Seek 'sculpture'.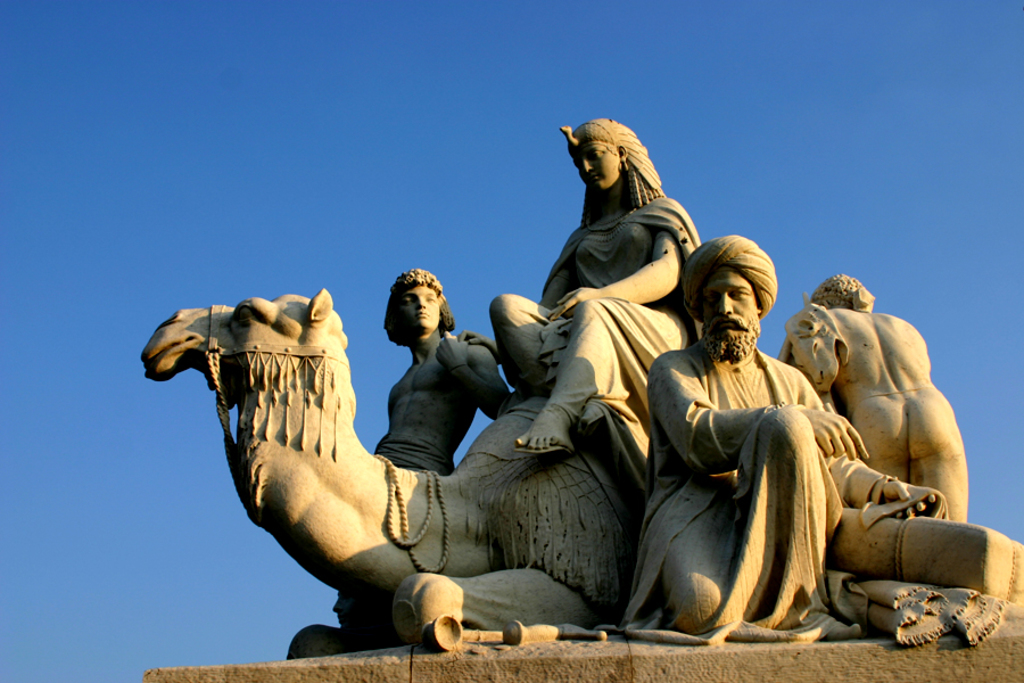
select_region(364, 261, 509, 471).
